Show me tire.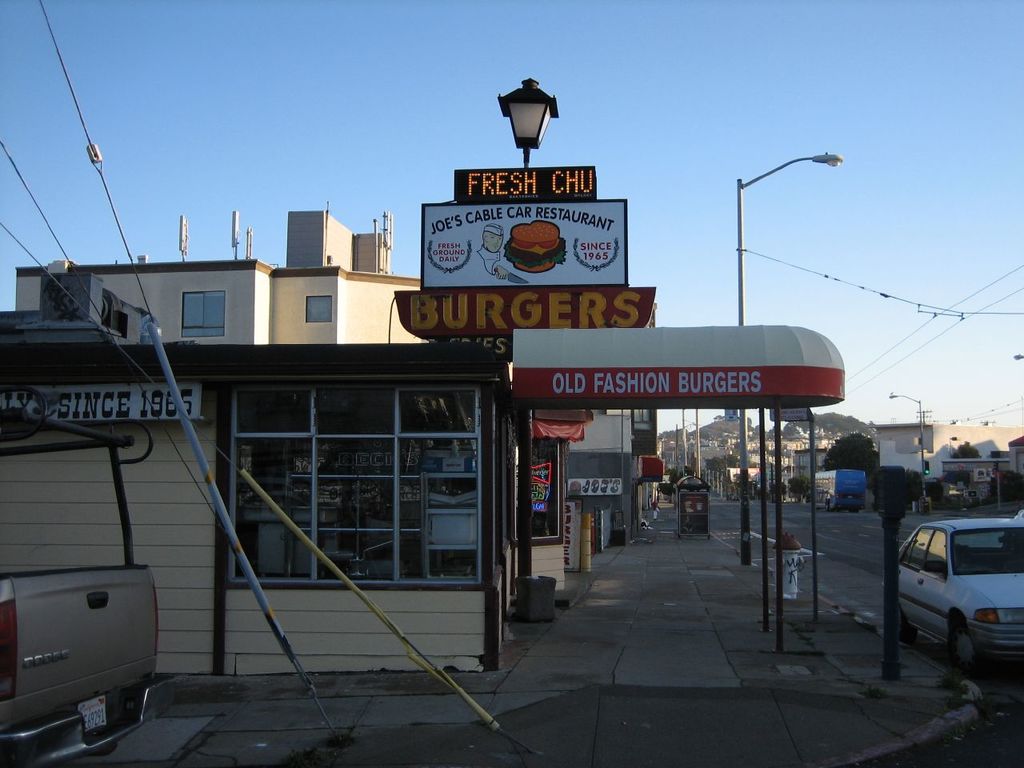
tire is here: [824, 499, 833, 514].
